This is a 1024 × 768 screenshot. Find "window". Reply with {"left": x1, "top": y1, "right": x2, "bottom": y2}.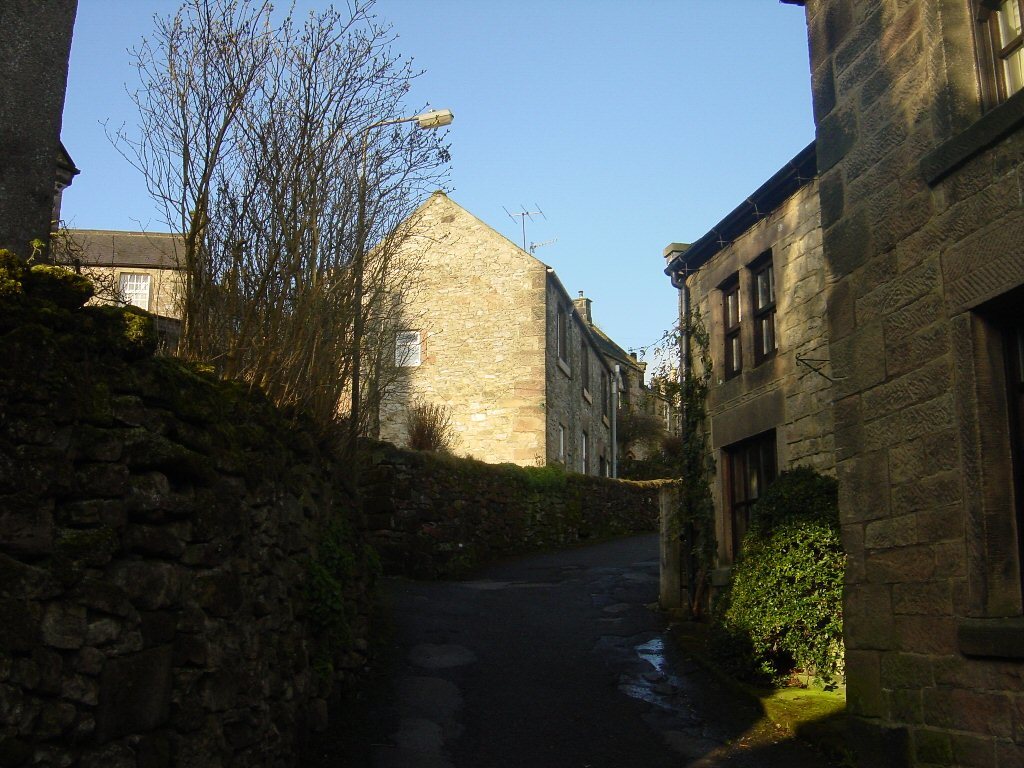
{"left": 748, "top": 245, "right": 778, "bottom": 367}.
